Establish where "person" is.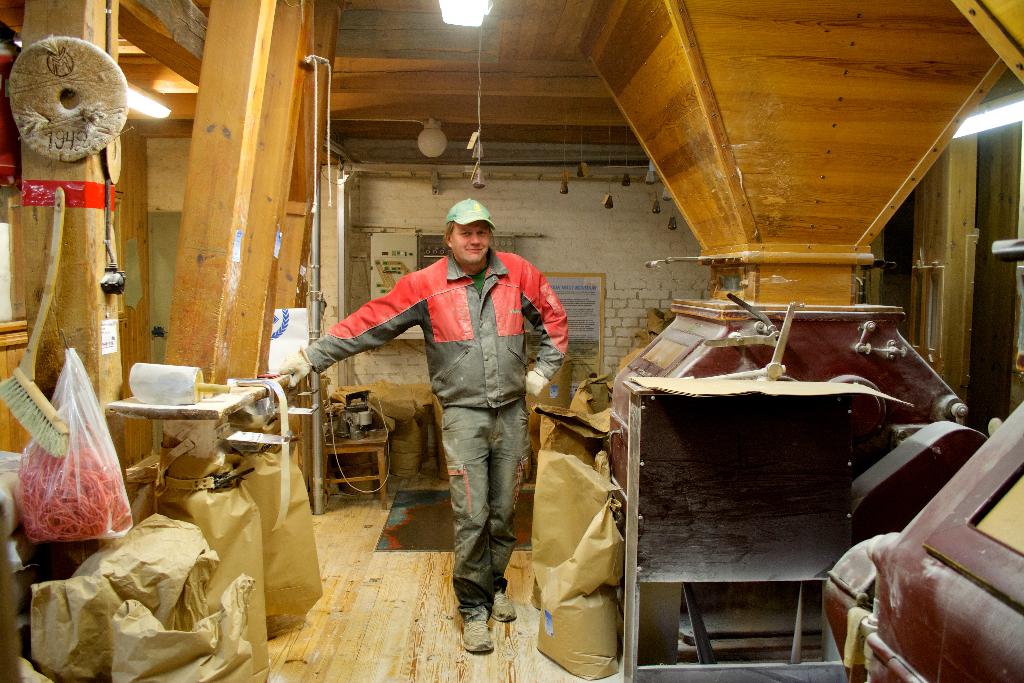
Established at locate(349, 197, 560, 669).
